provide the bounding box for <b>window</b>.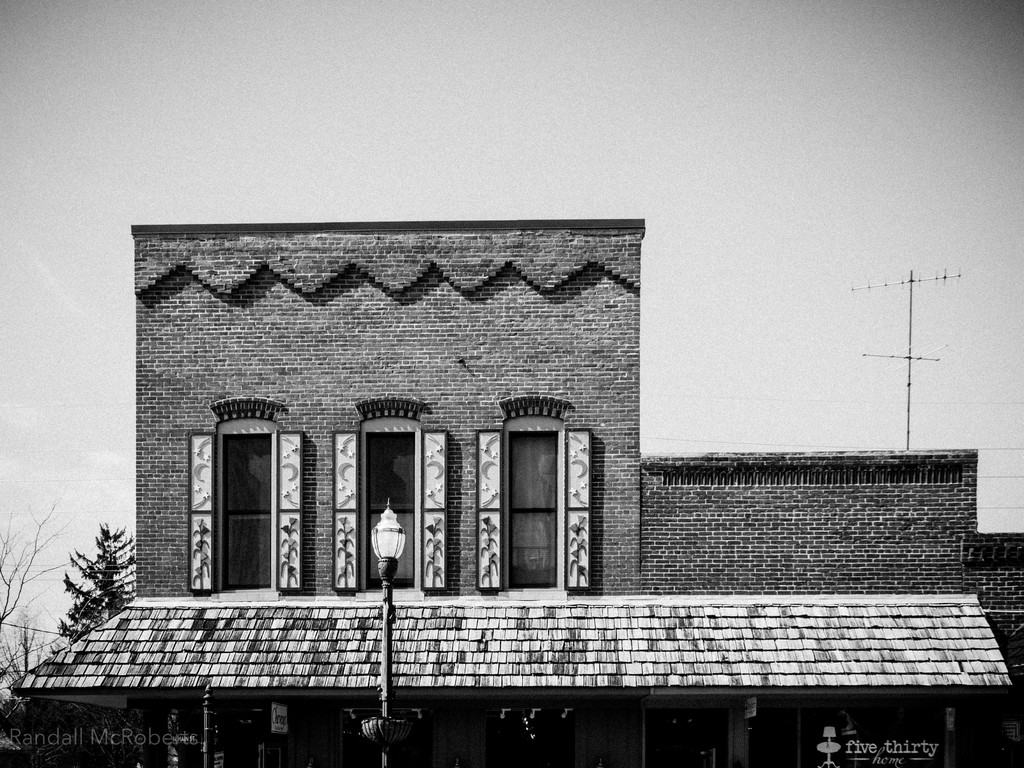
pyautogui.locateOnScreen(366, 429, 419, 589).
